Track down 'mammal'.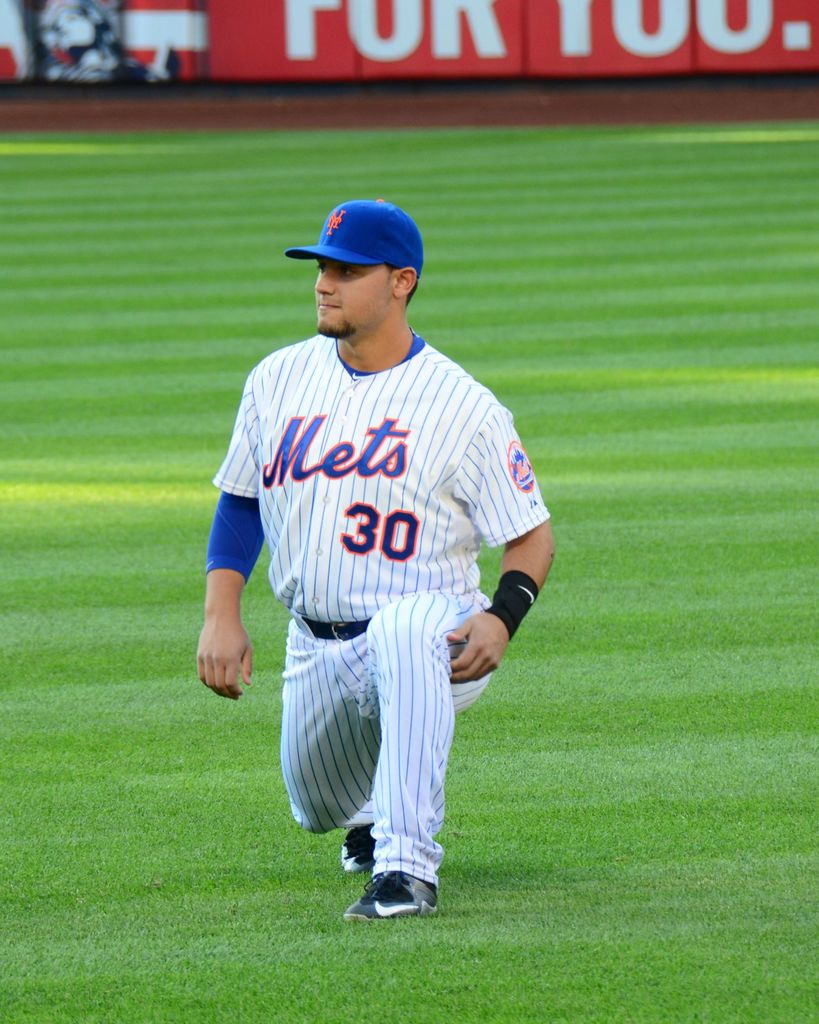
Tracked to [200,266,554,923].
